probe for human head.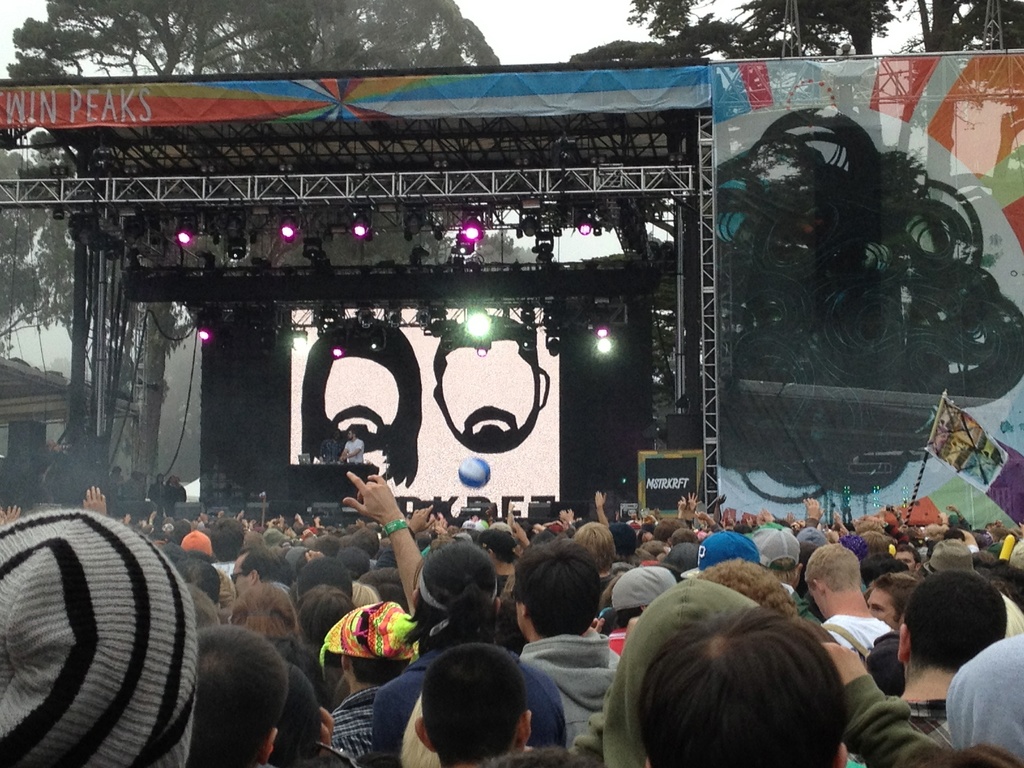
Probe result: (left=396, top=652, right=540, bottom=762).
